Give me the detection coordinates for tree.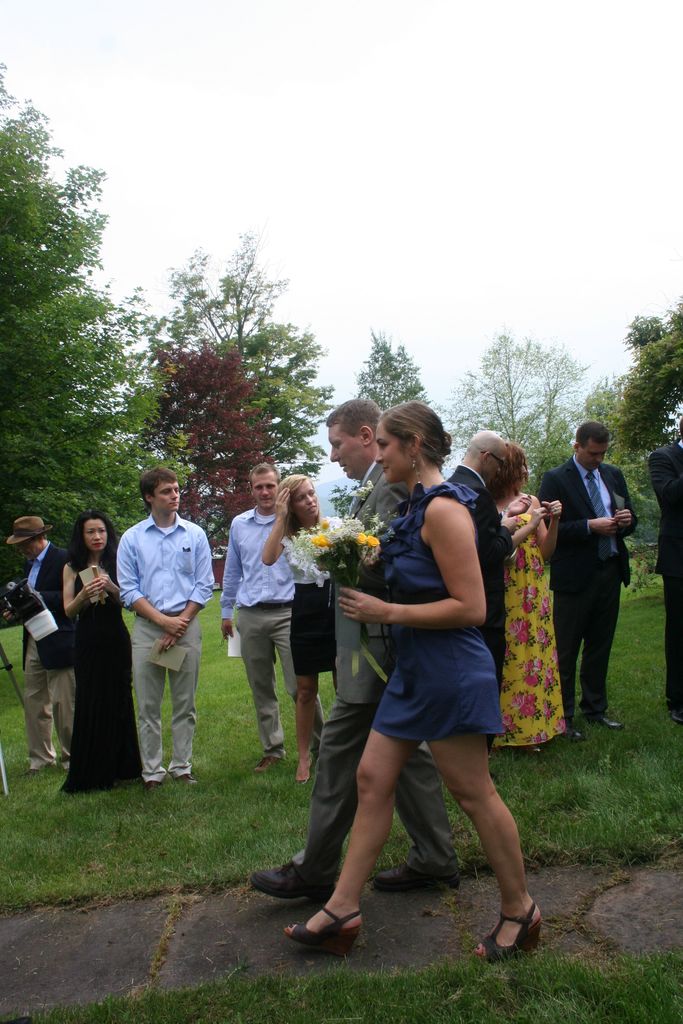
box=[127, 242, 329, 497].
